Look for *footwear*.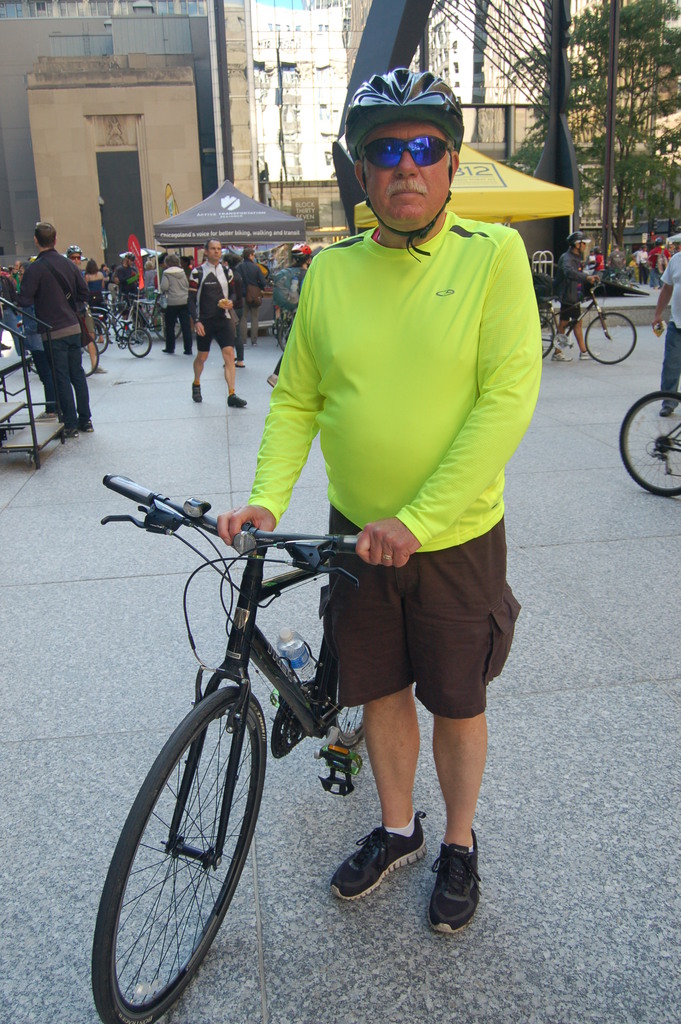
Found: 190, 382, 201, 399.
